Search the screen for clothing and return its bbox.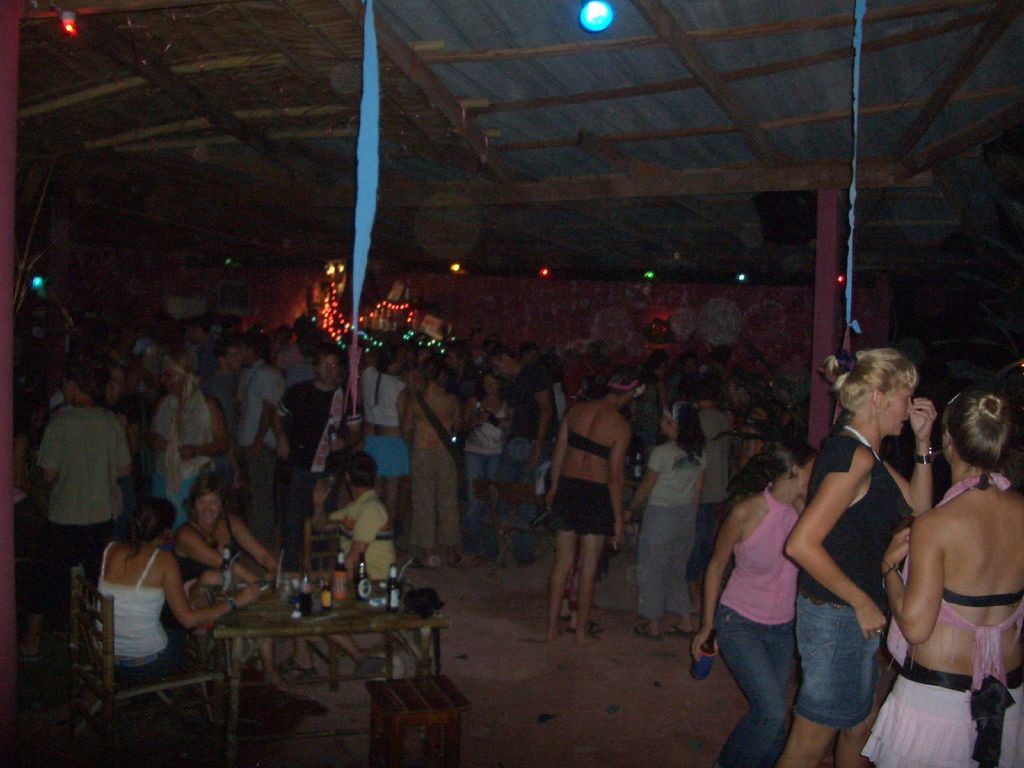
Found: select_region(20, 404, 136, 601).
